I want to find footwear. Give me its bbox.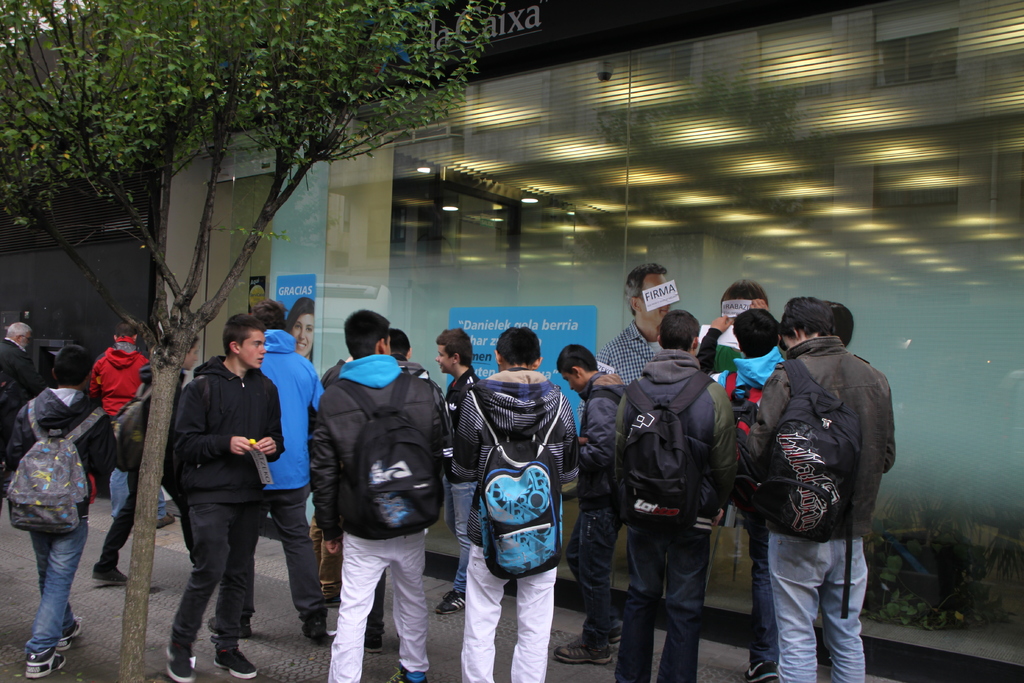
bbox=[355, 628, 382, 654].
